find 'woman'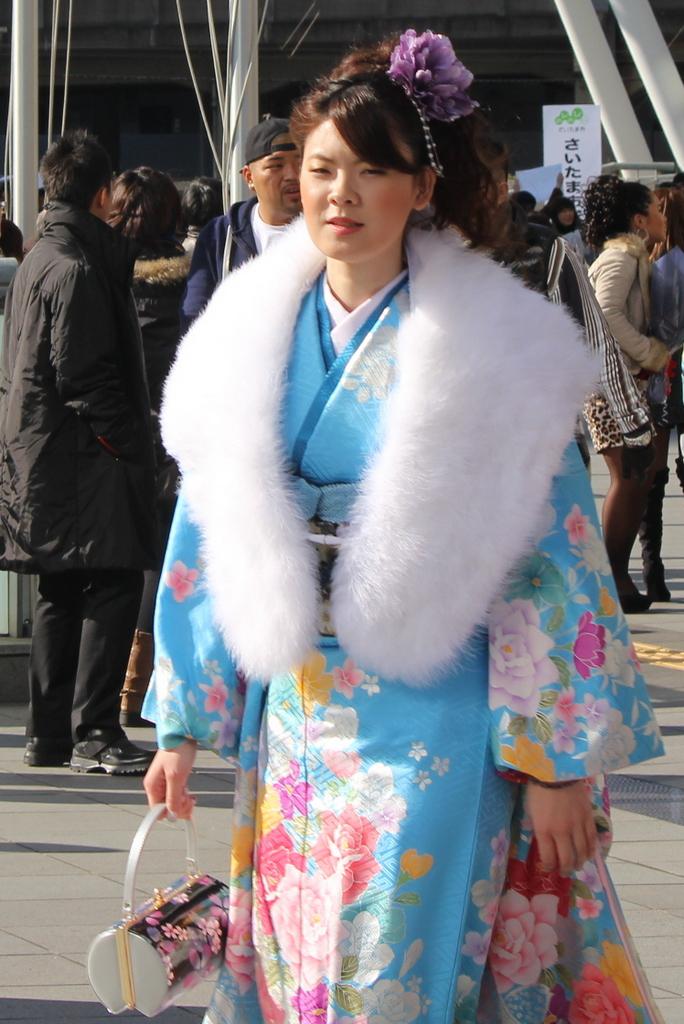
bbox=[568, 166, 683, 613]
